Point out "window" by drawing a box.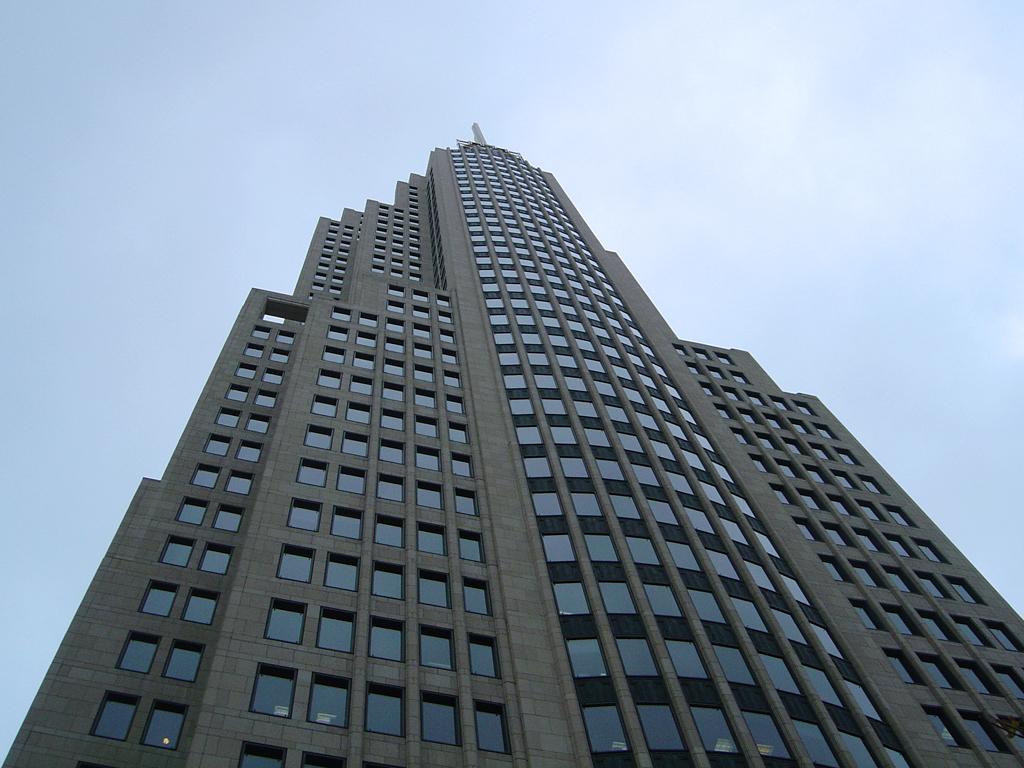
<bbox>705, 484, 725, 509</bbox>.
